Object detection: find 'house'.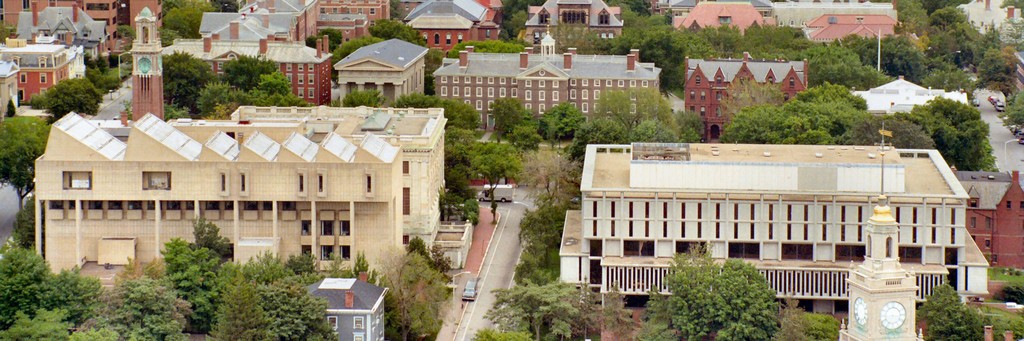
[left=570, top=130, right=988, bottom=317].
